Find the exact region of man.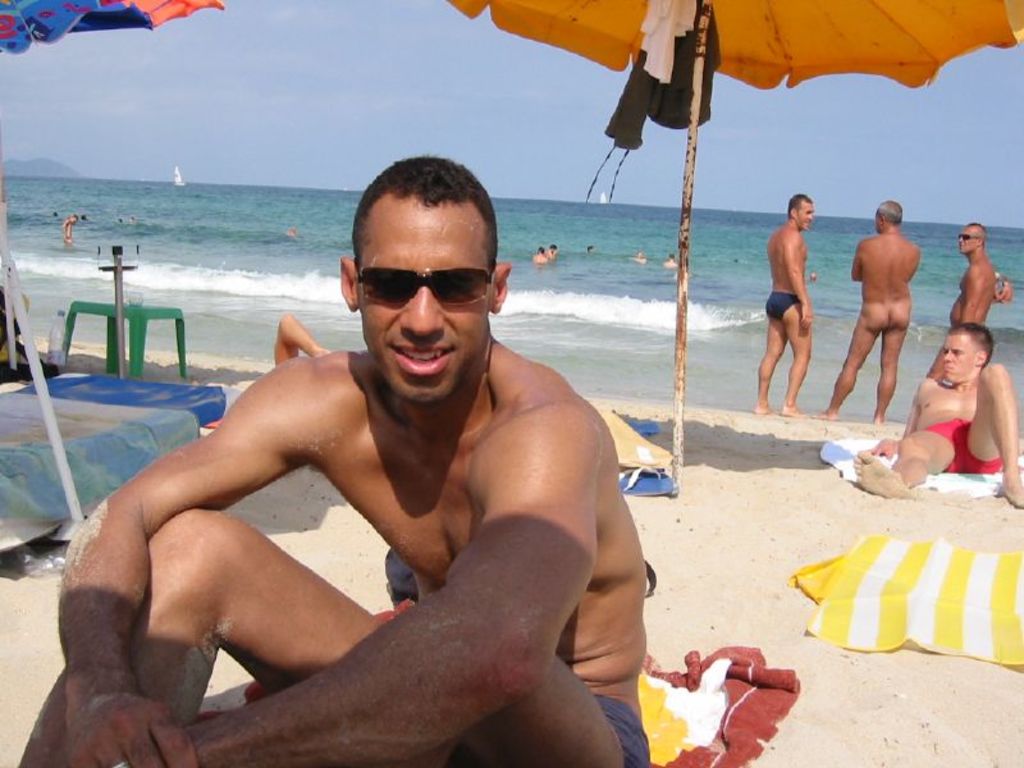
Exact region: <bbox>65, 147, 645, 753</bbox>.
